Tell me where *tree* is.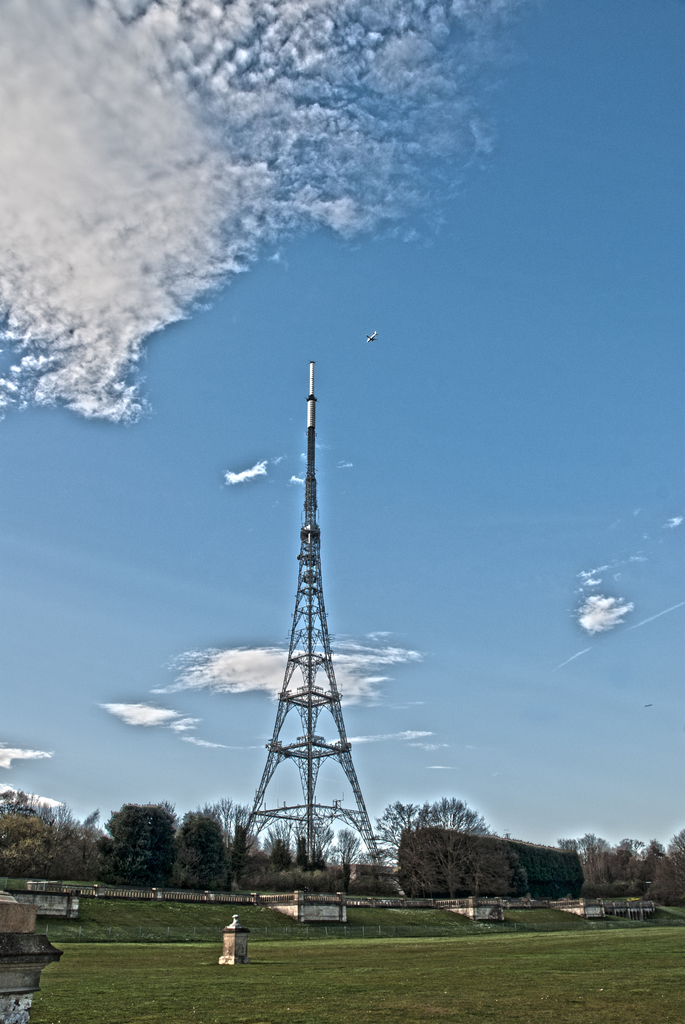
*tree* is at bbox=[189, 788, 254, 839].
